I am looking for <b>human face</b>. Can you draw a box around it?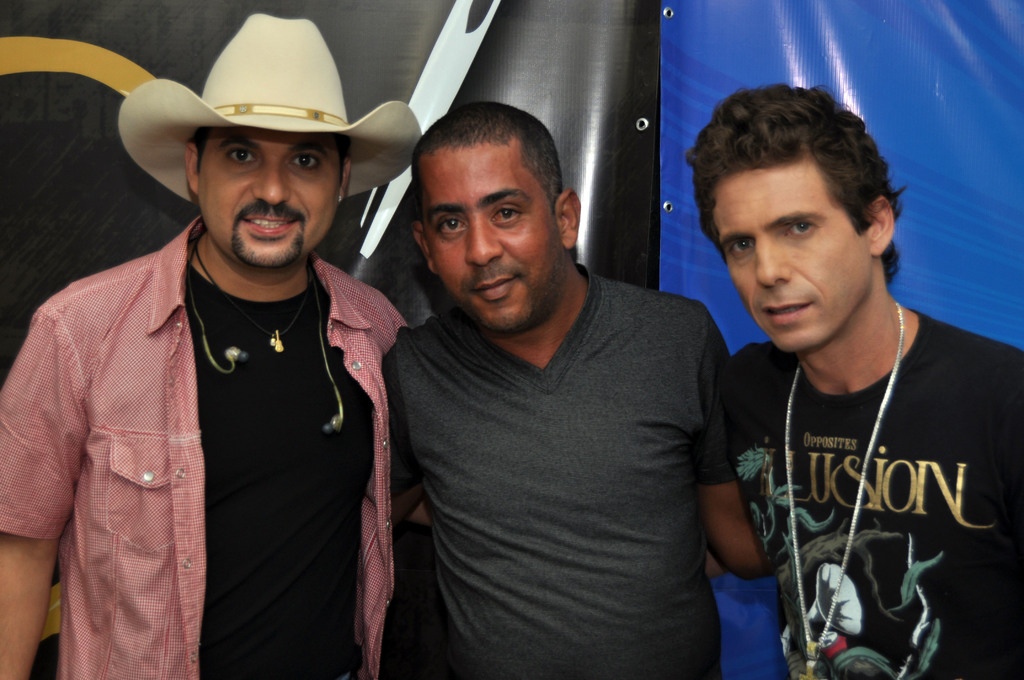
Sure, the bounding box is [711,154,874,353].
